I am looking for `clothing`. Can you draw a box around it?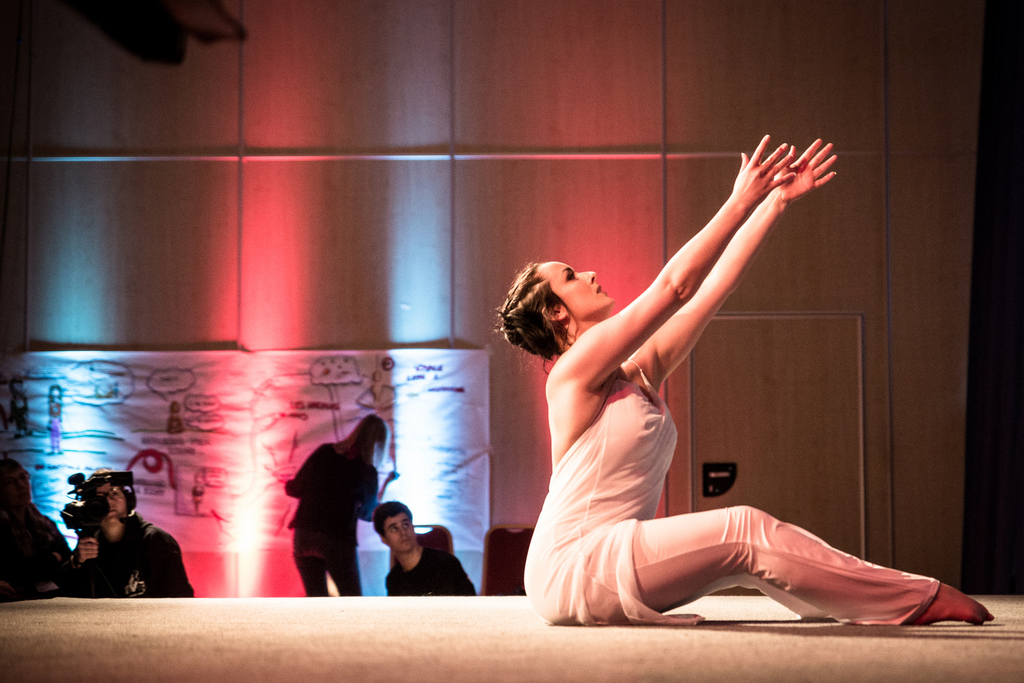
Sure, the bounding box is region(519, 387, 937, 626).
